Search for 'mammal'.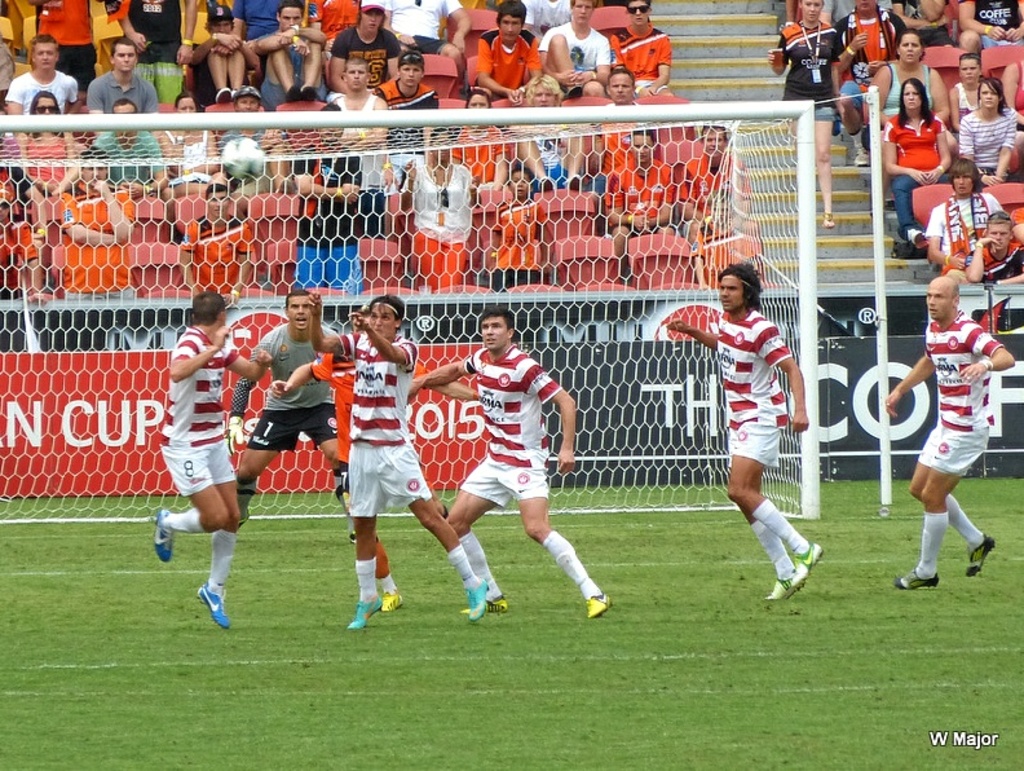
Found at {"x1": 215, "y1": 298, "x2": 368, "y2": 548}.
